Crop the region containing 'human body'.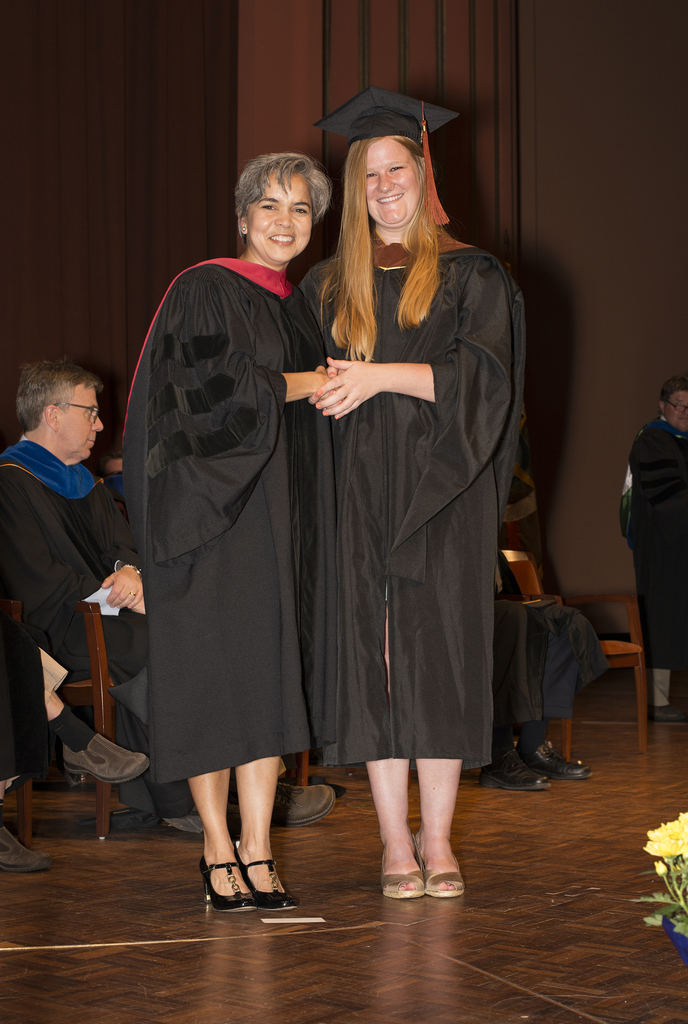
Crop region: crop(238, 157, 505, 910).
